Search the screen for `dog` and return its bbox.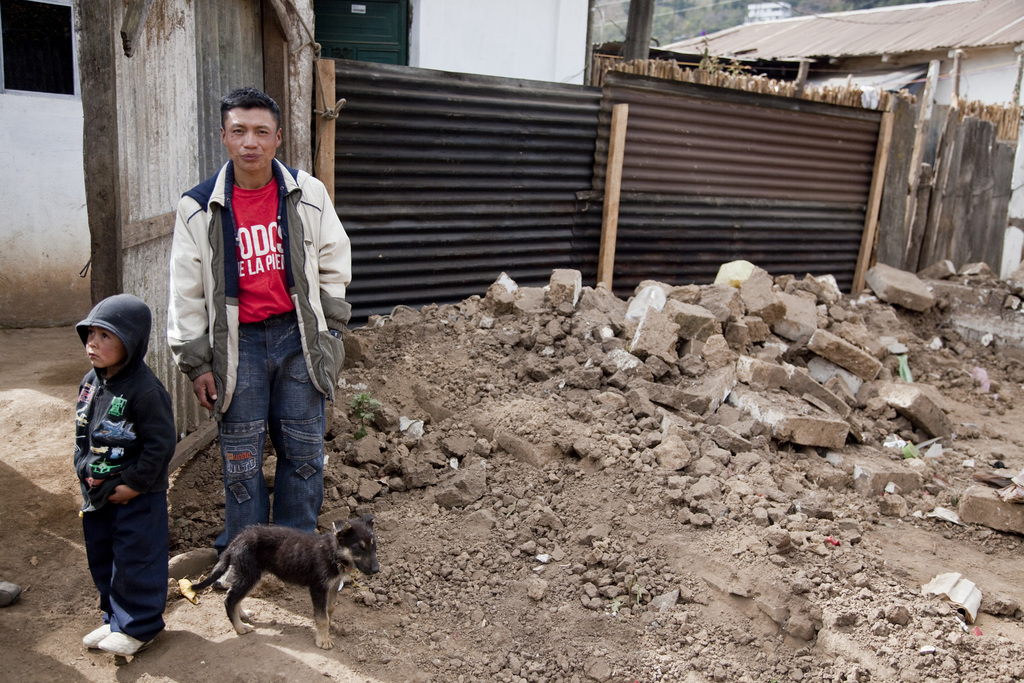
Found: <region>187, 503, 382, 650</region>.
